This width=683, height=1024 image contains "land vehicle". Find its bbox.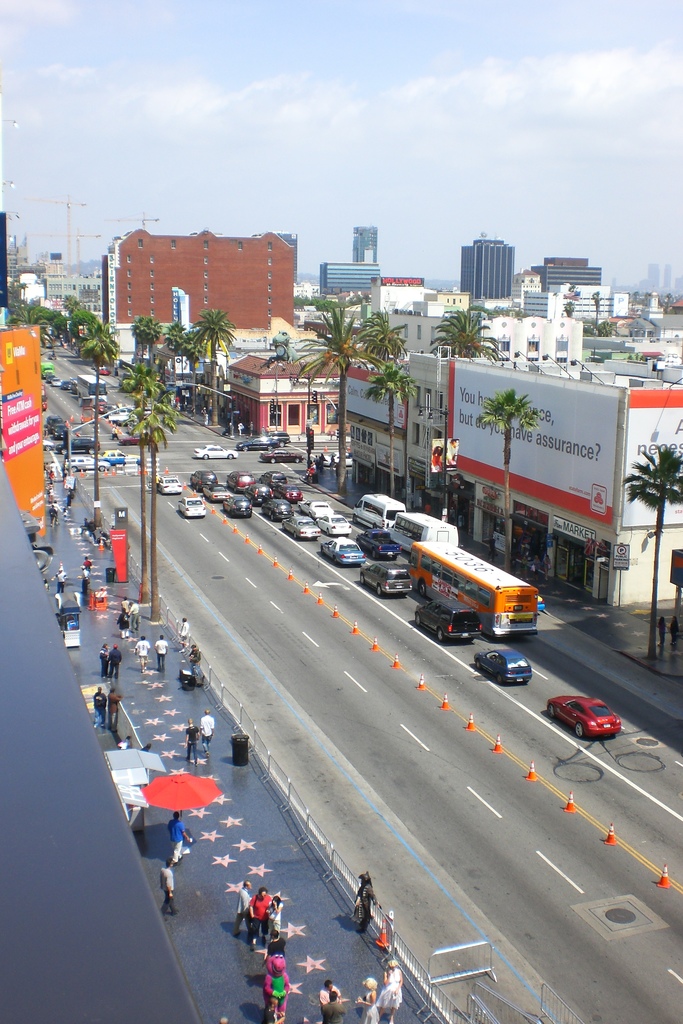
[left=325, top=534, right=363, bottom=561].
